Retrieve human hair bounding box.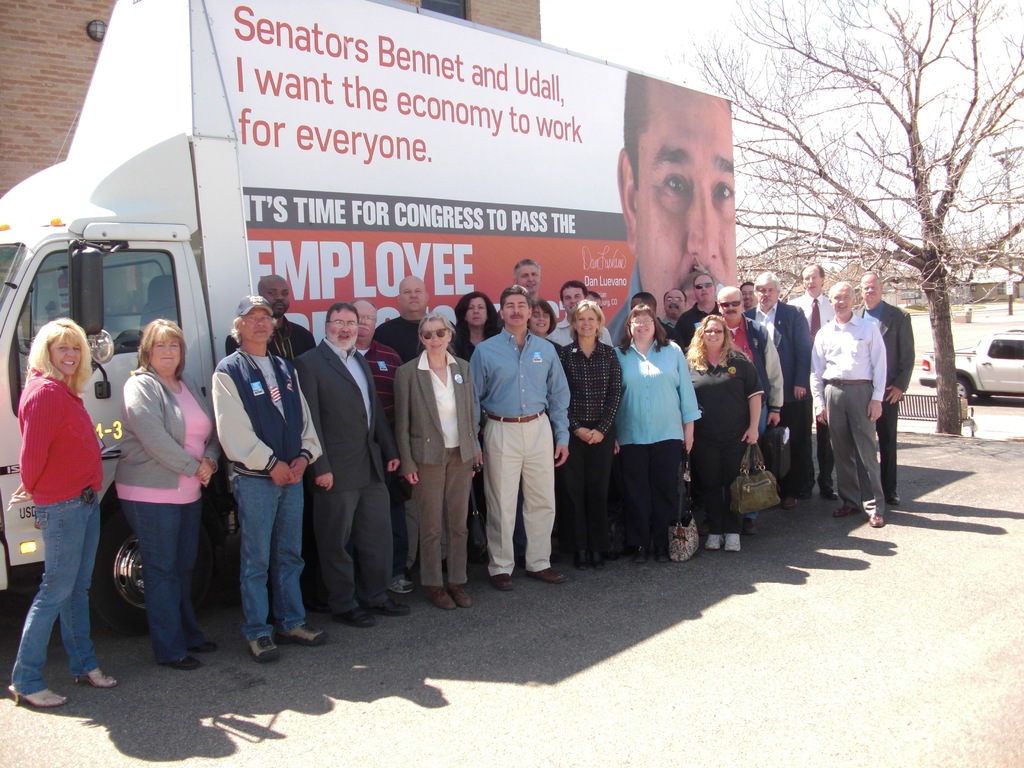
Bounding box: region(686, 314, 737, 372).
